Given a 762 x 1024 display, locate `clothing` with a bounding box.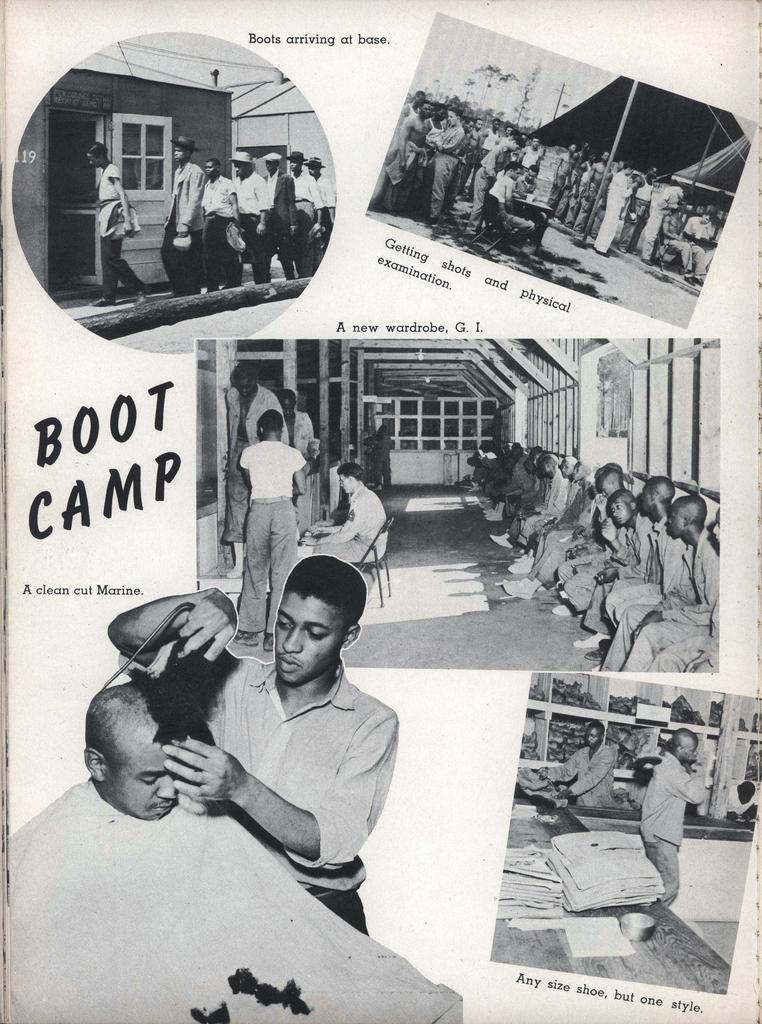
Located: 632 750 697 923.
